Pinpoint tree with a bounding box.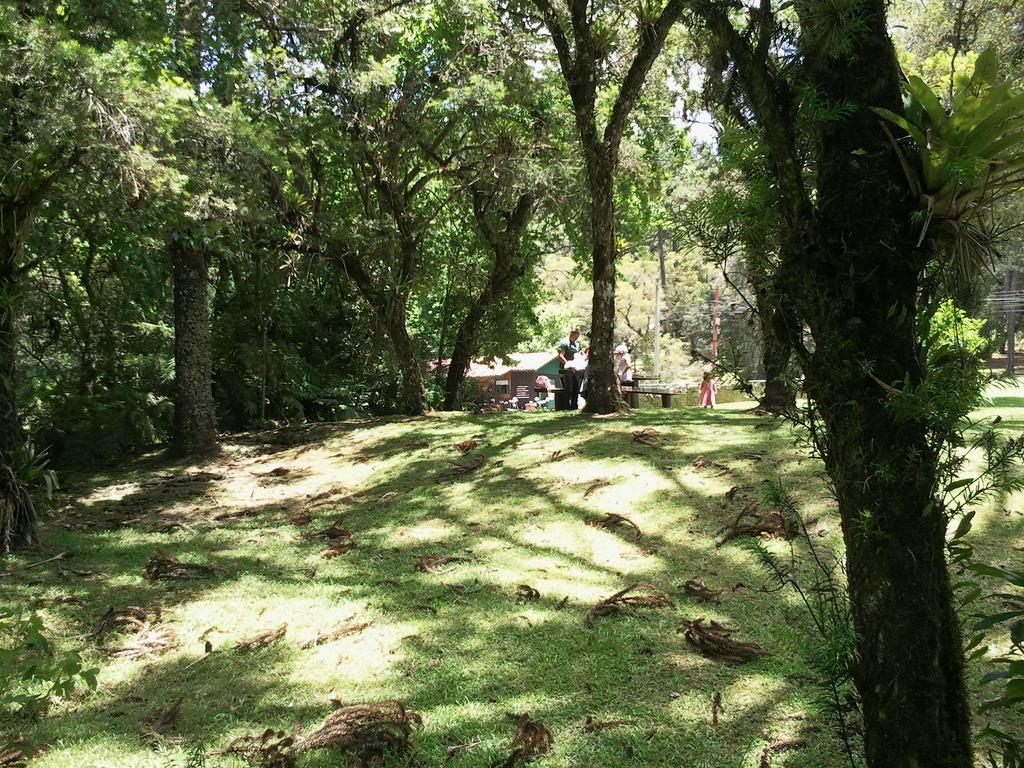
crop(0, 0, 167, 424).
